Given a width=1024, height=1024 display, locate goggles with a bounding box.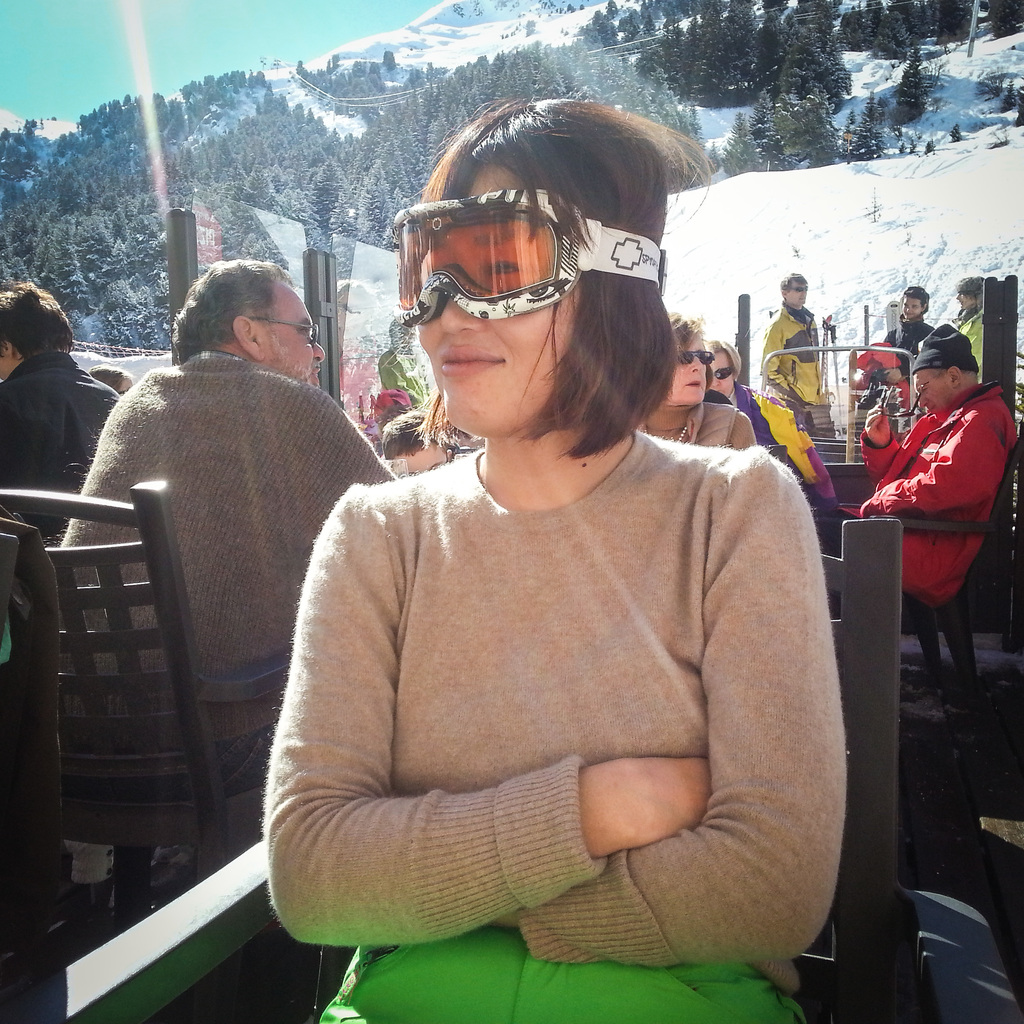
Located: bbox=[393, 194, 671, 330].
